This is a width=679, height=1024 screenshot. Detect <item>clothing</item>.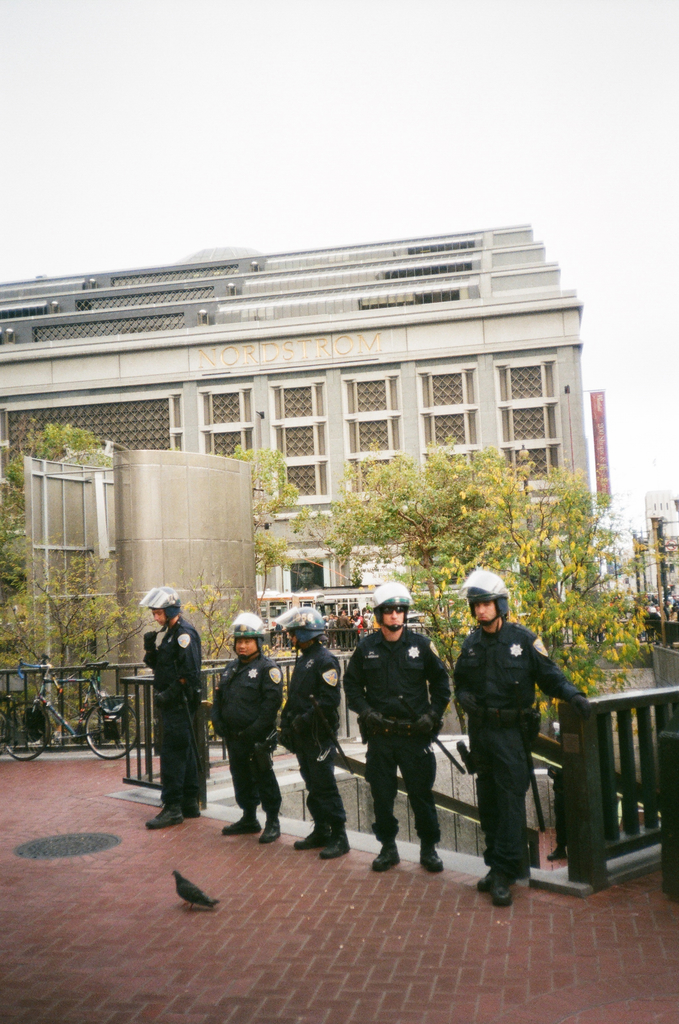
BBox(211, 644, 284, 823).
